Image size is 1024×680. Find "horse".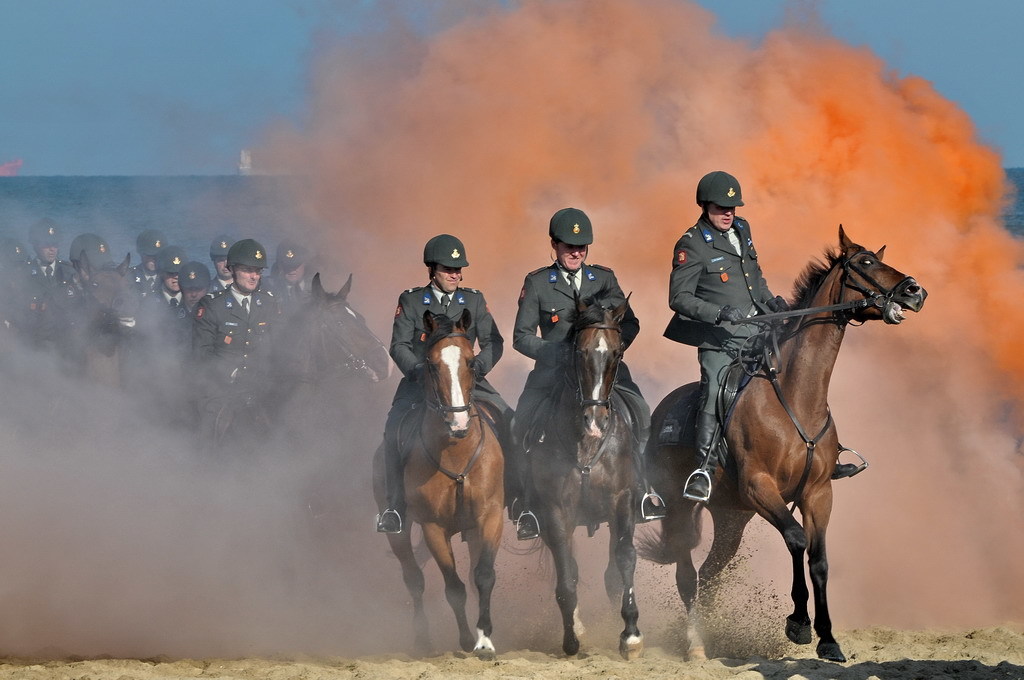
(63,250,142,391).
